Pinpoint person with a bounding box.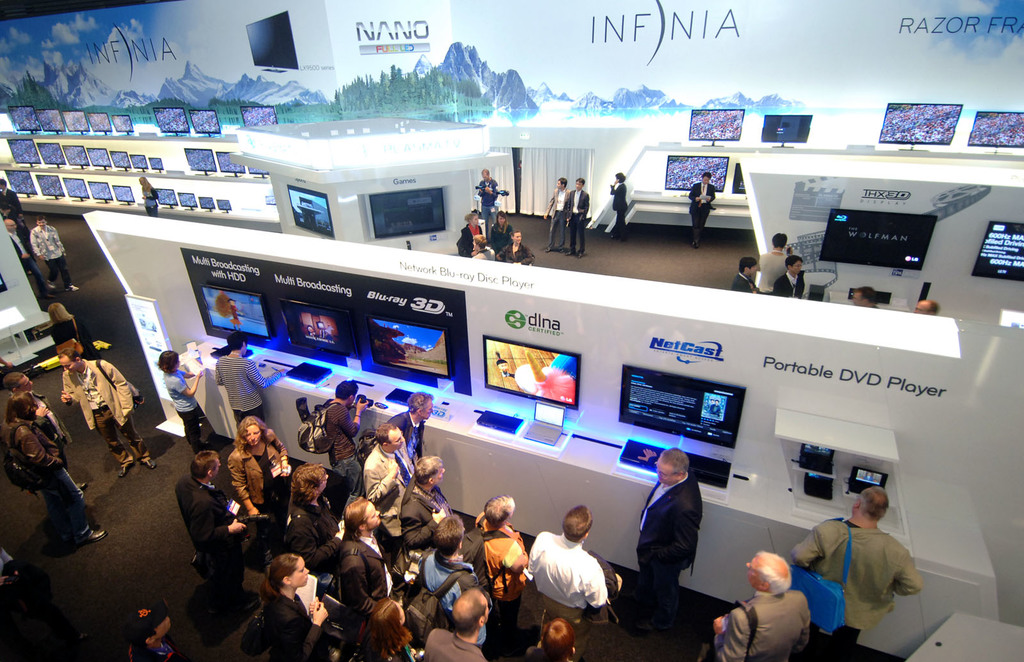
crop(633, 450, 713, 636).
